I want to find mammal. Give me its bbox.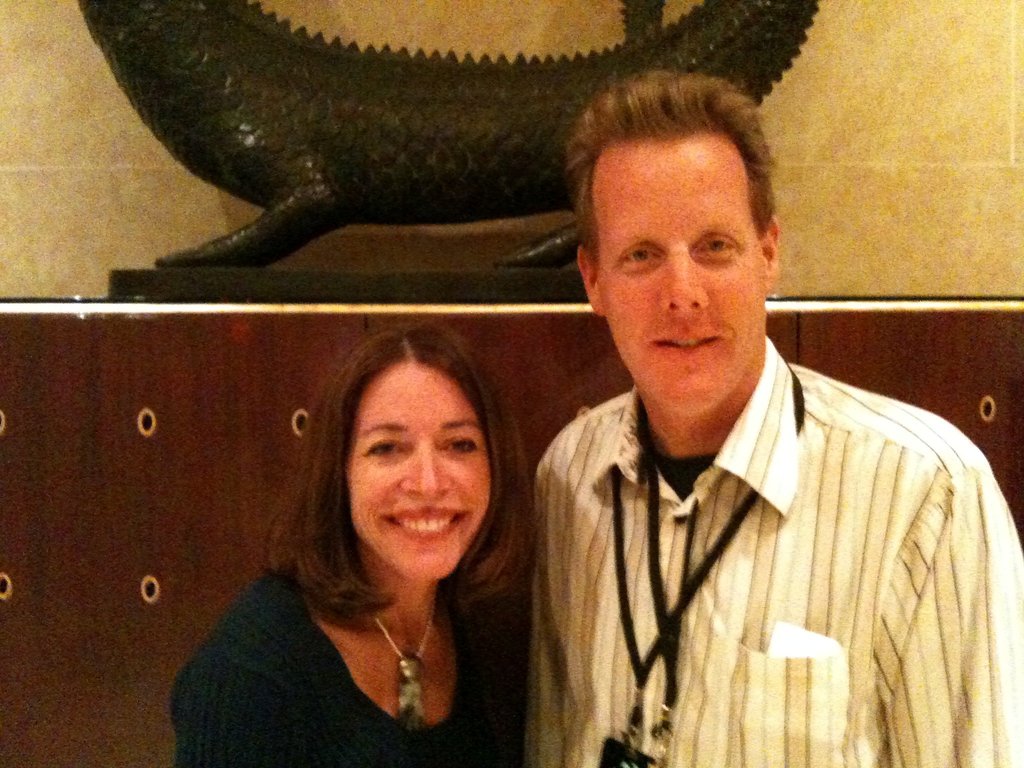
box(524, 68, 1023, 767).
